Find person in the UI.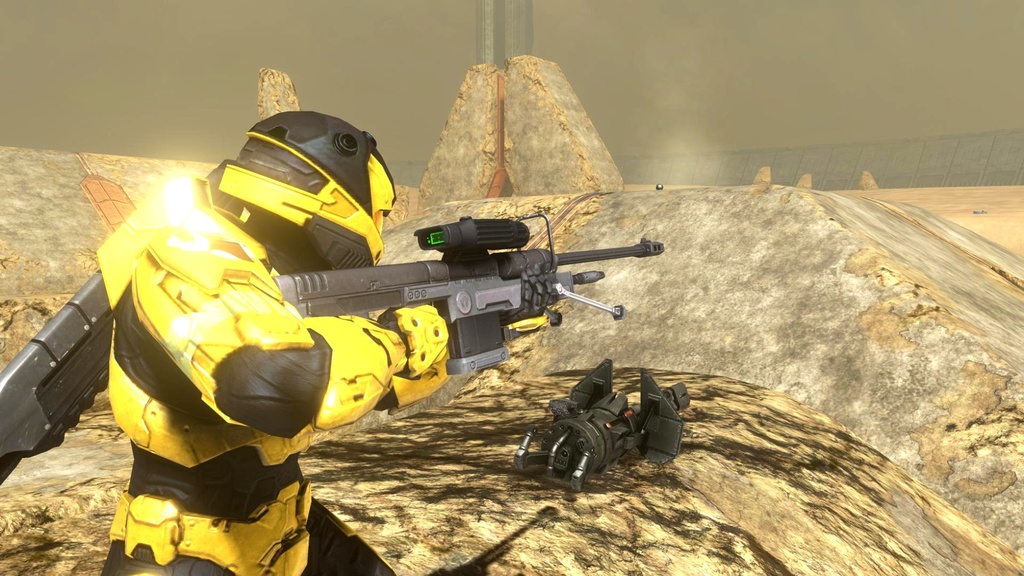
UI element at locate(99, 109, 561, 575).
